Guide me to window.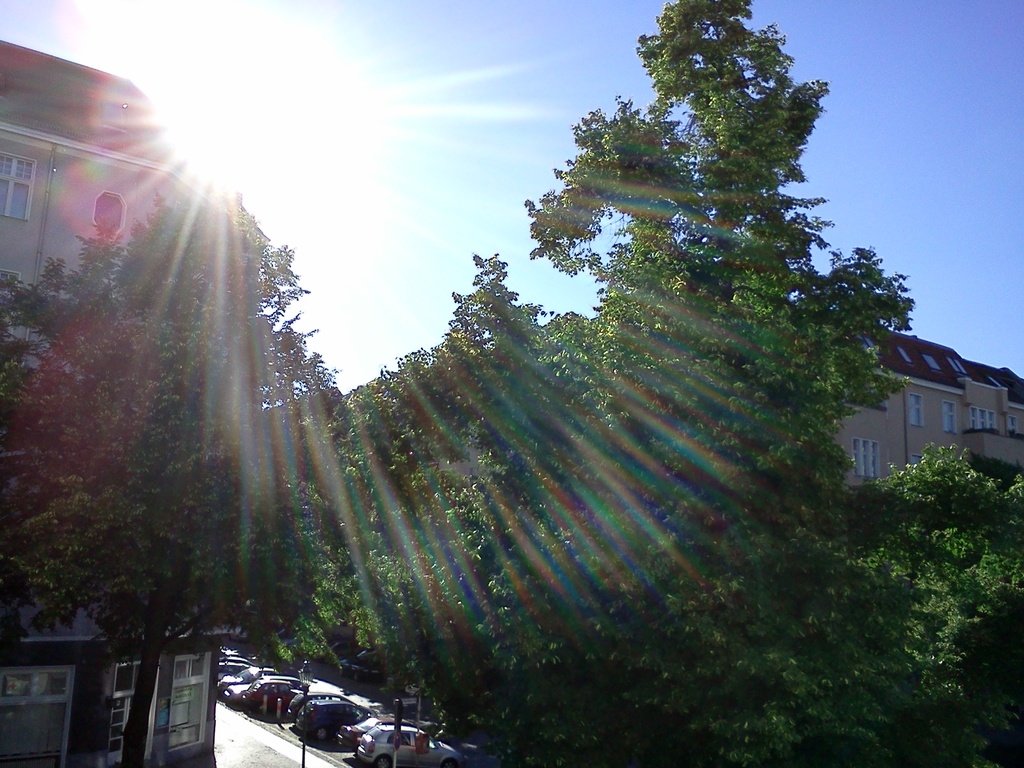
Guidance: (left=969, top=402, right=1001, bottom=435).
